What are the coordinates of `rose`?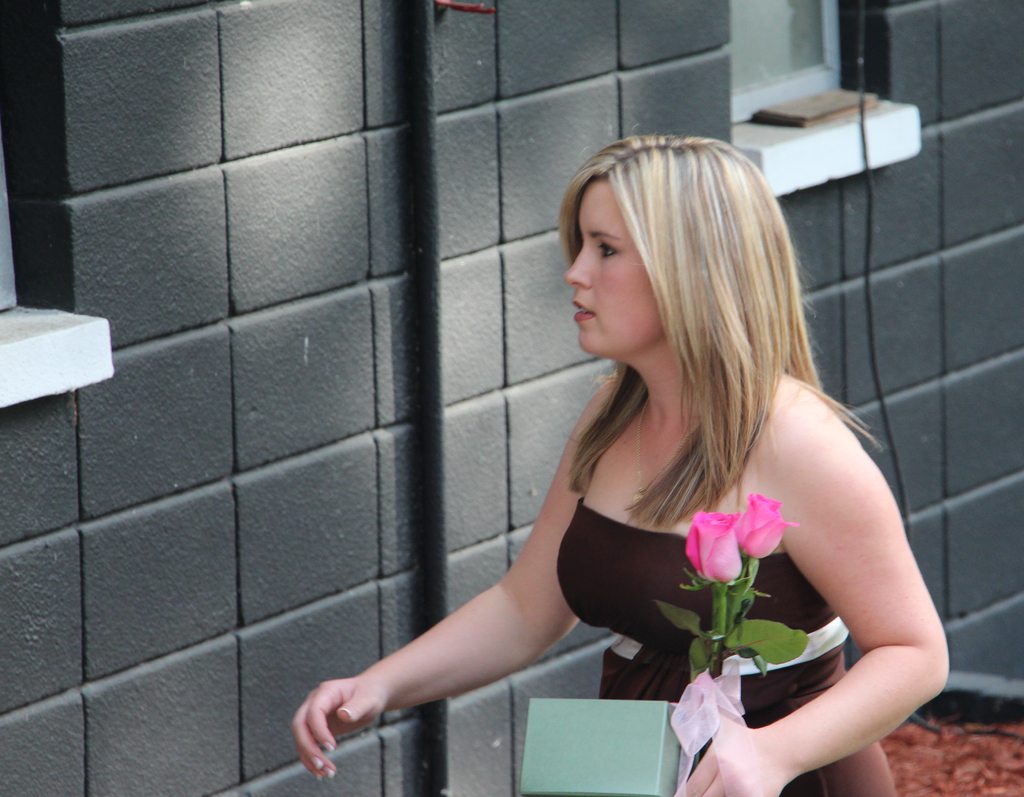
bbox=(685, 511, 744, 582).
